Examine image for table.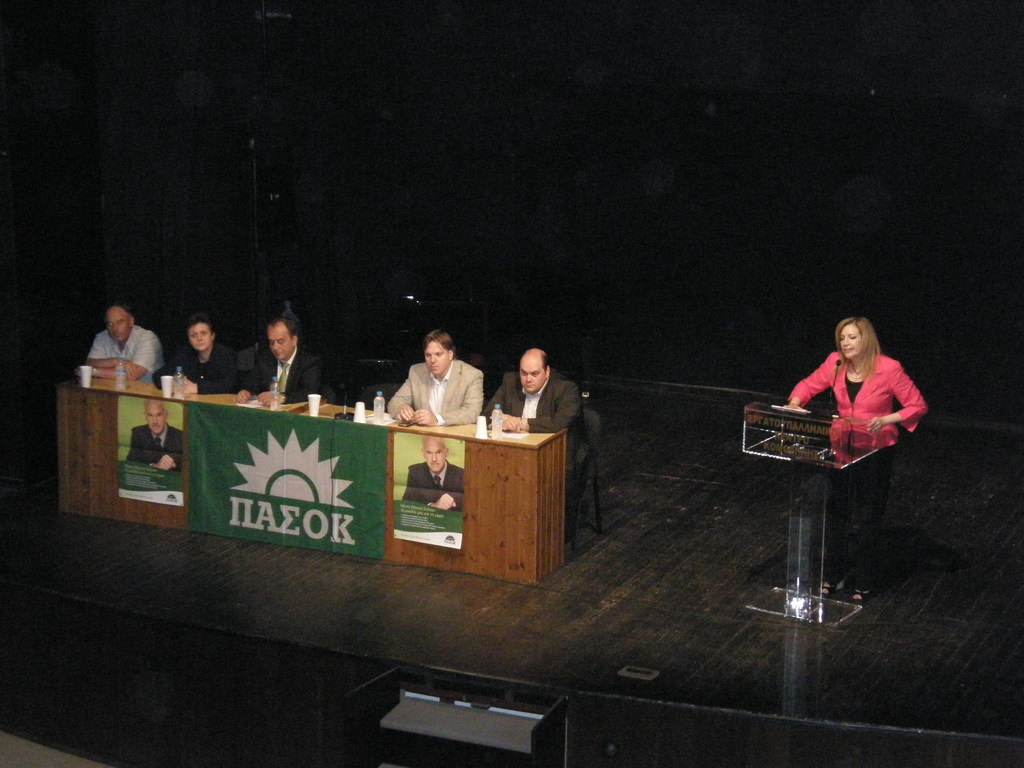
Examination result: crop(60, 377, 575, 584).
